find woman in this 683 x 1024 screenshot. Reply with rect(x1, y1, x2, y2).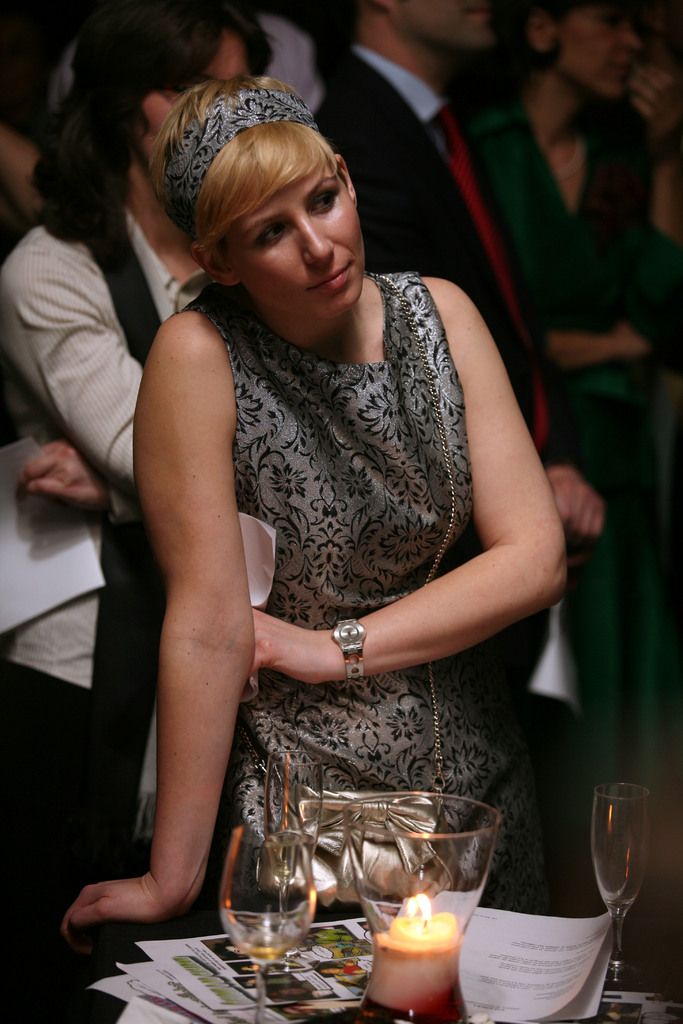
rect(0, 0, 332, 1004).
